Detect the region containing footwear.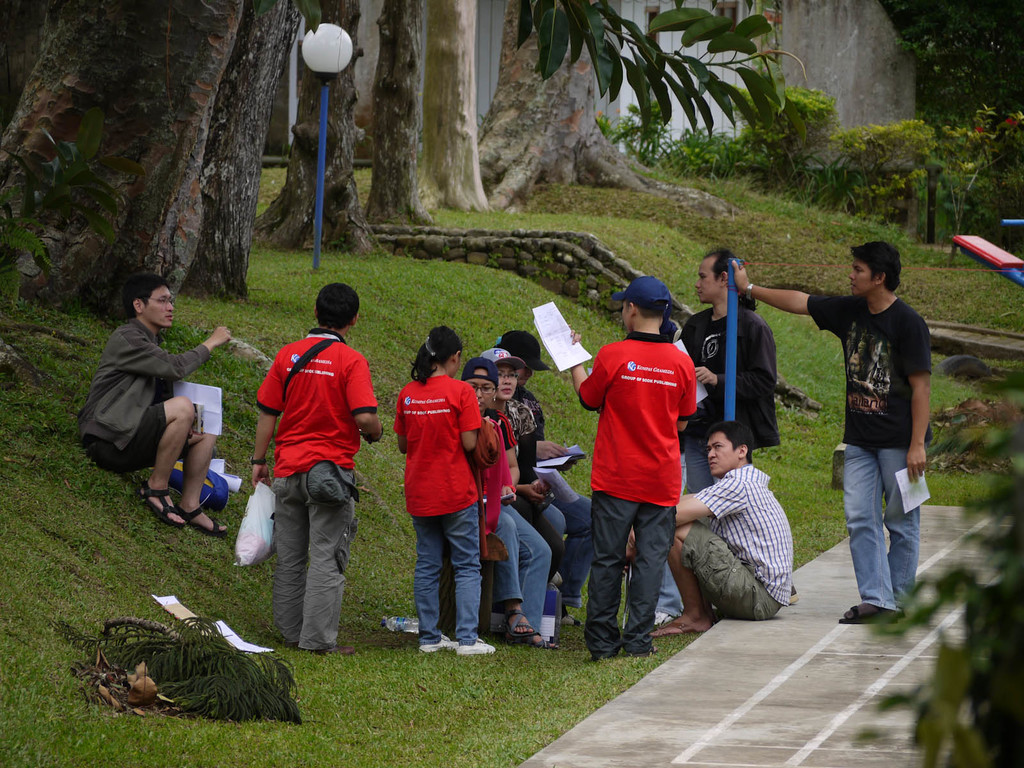
<region>835, 592, 904, 628</region>.
